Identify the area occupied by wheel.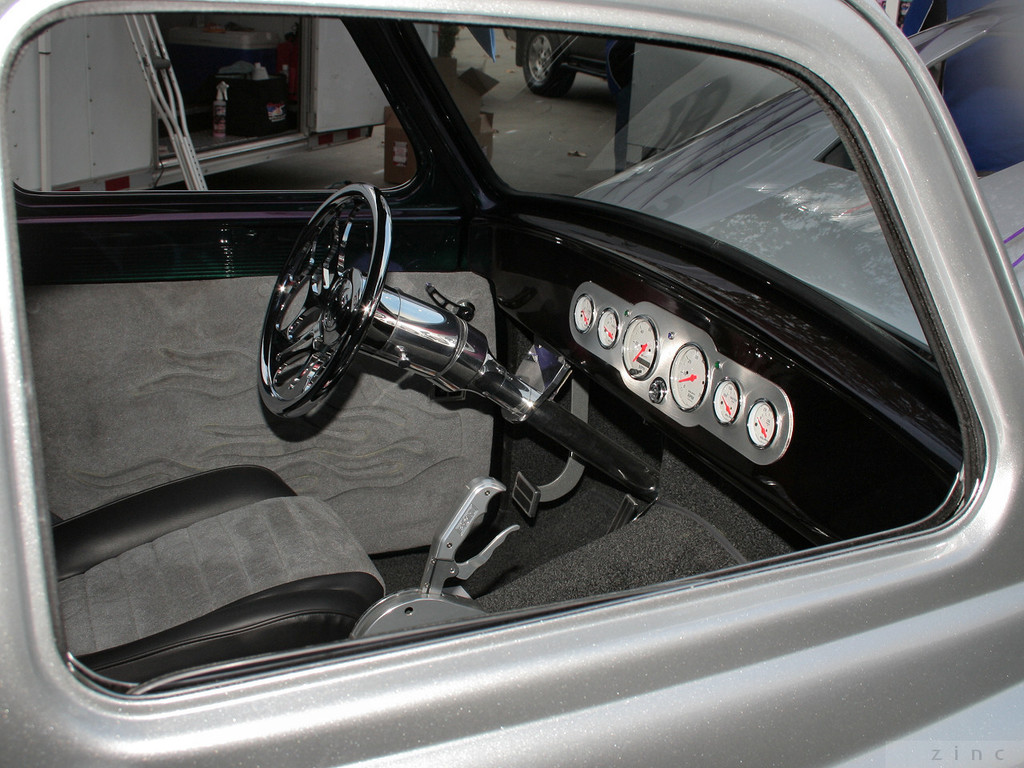
Area: l=255, t=184, r=395, b=420.
